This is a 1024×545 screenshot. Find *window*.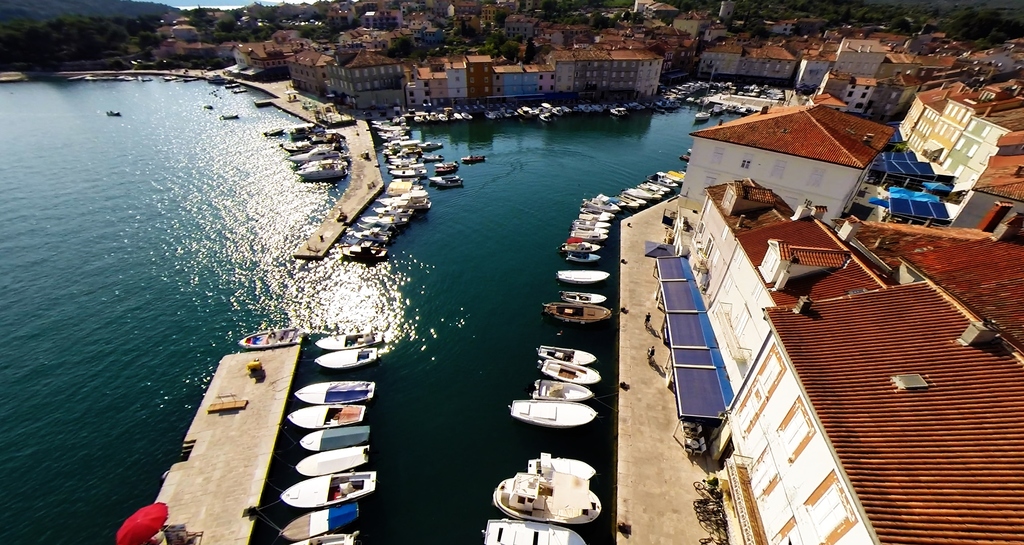
Bounding box: [735, 349, 785, 438].
